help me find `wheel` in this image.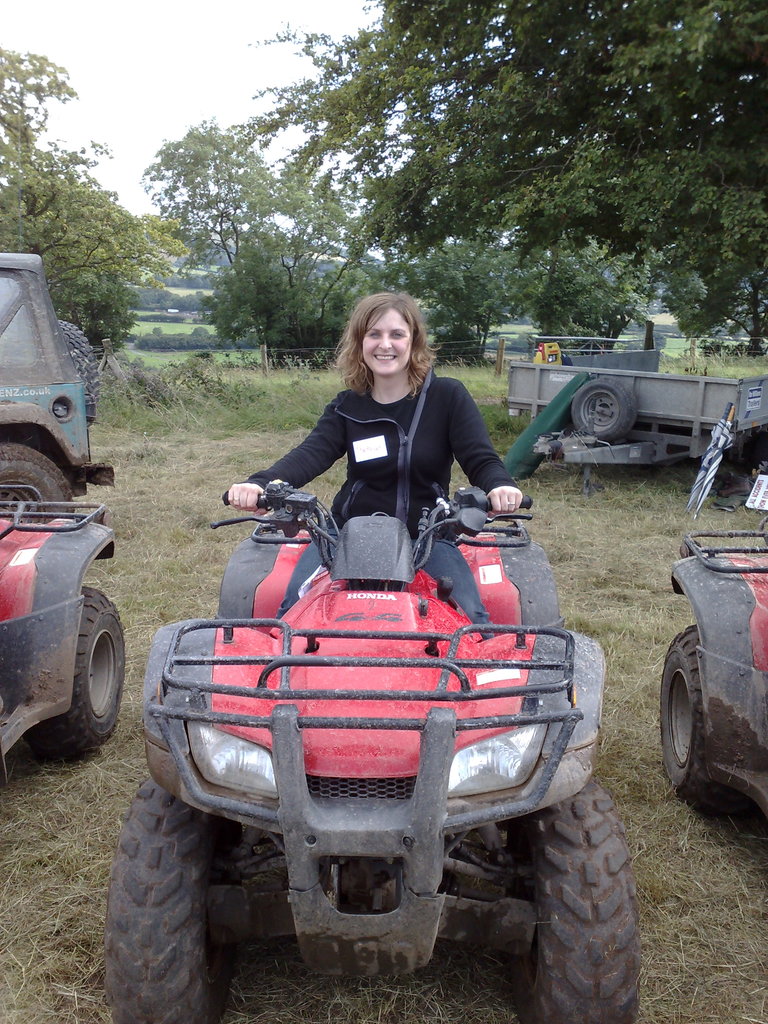
Found it: left=42, top=580, right=129, bottom=750.
